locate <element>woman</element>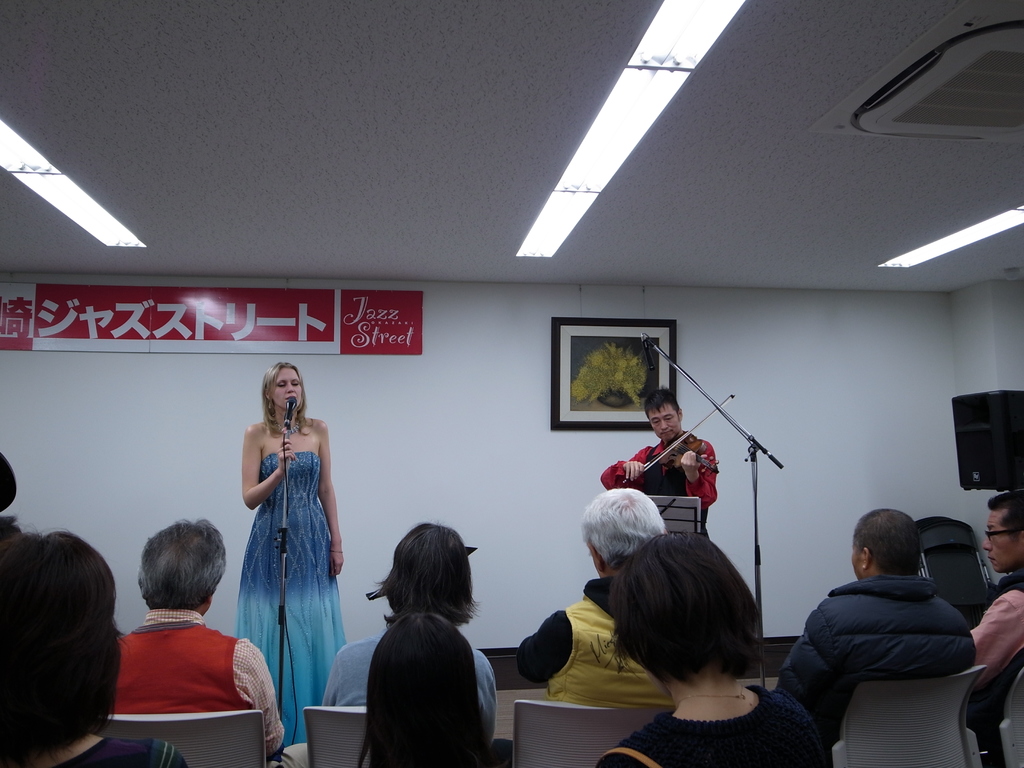
[x1=598, y1=531, x2=836, y2=767]
